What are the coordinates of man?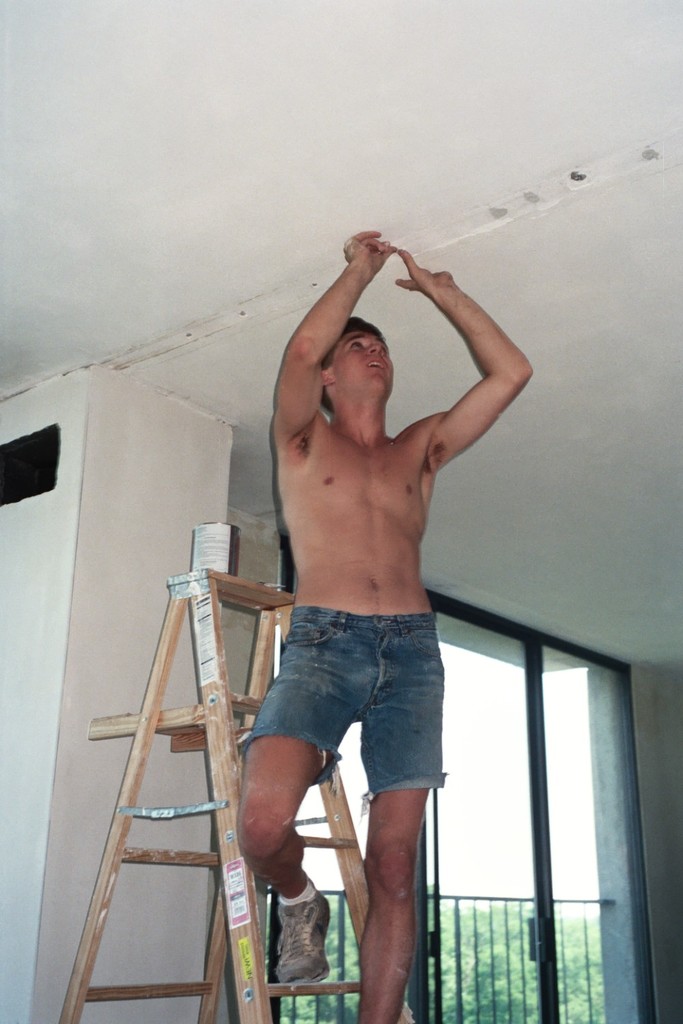
[x1=238, y1=182, x2=499, y2=1013].
